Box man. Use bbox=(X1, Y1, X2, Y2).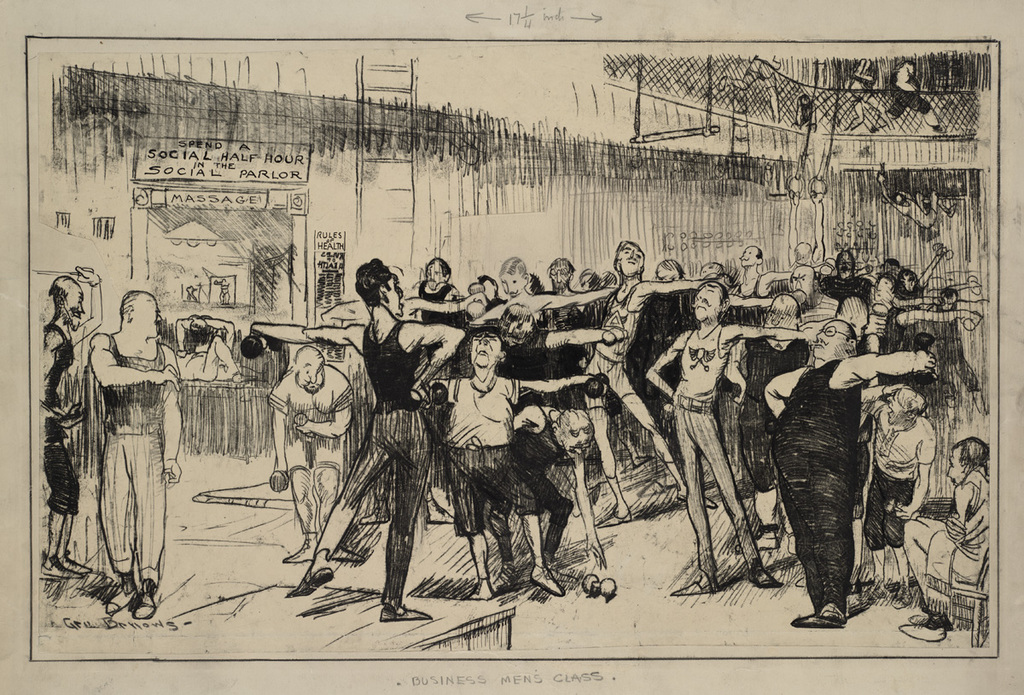
bbox=(771, 322, 934, 628).
